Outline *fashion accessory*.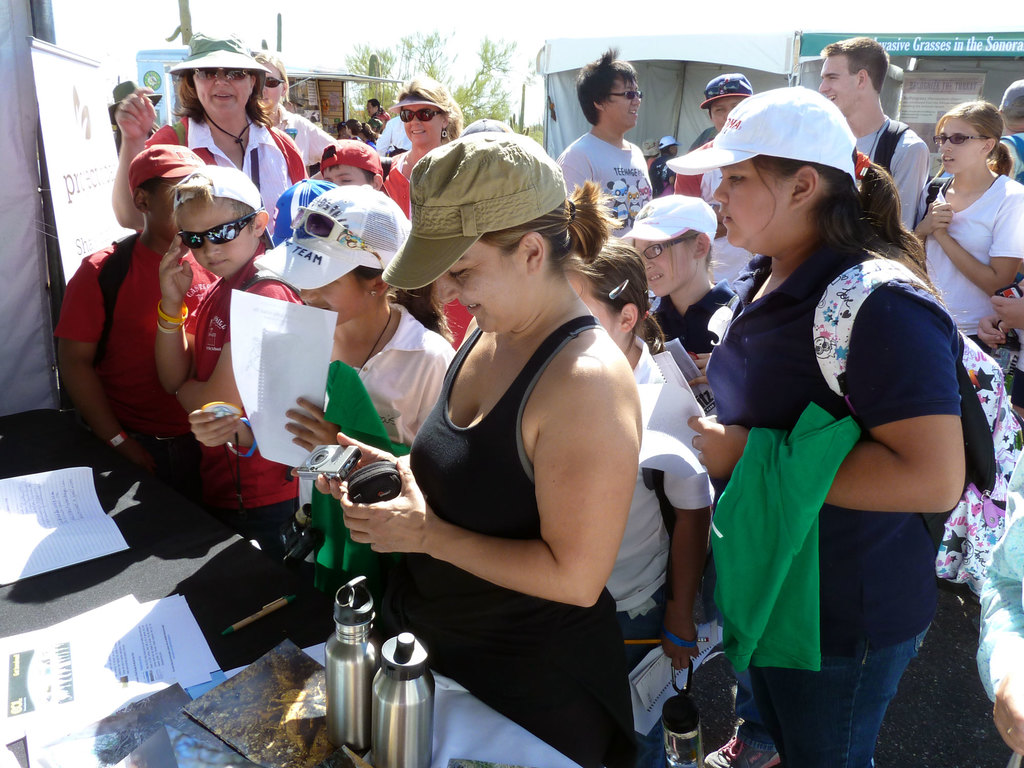
Outline: 260:180:415:296.
